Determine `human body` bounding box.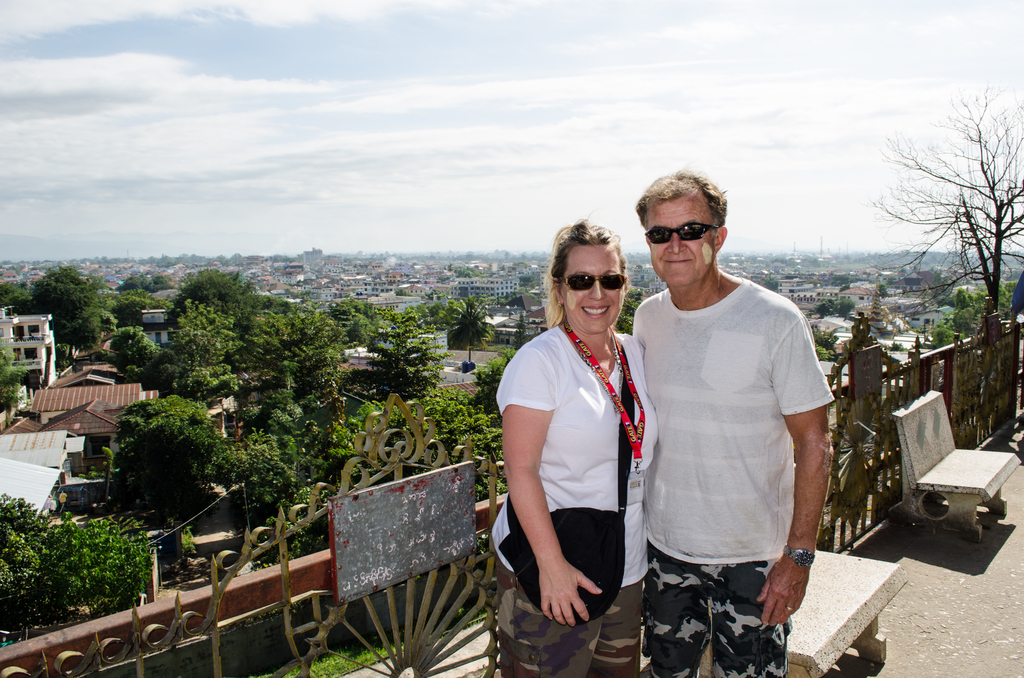
Determined: x1=627 y1=271 x2=837 y2=670.
